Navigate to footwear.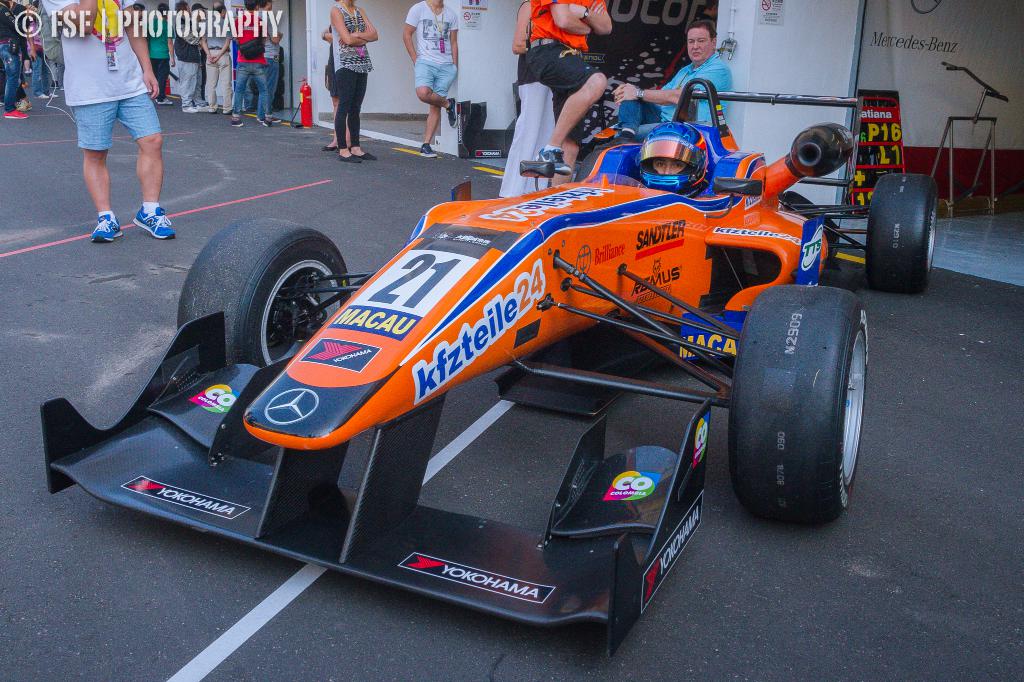
Navigation target: left=446, top=99, right=458, bottom=131.
